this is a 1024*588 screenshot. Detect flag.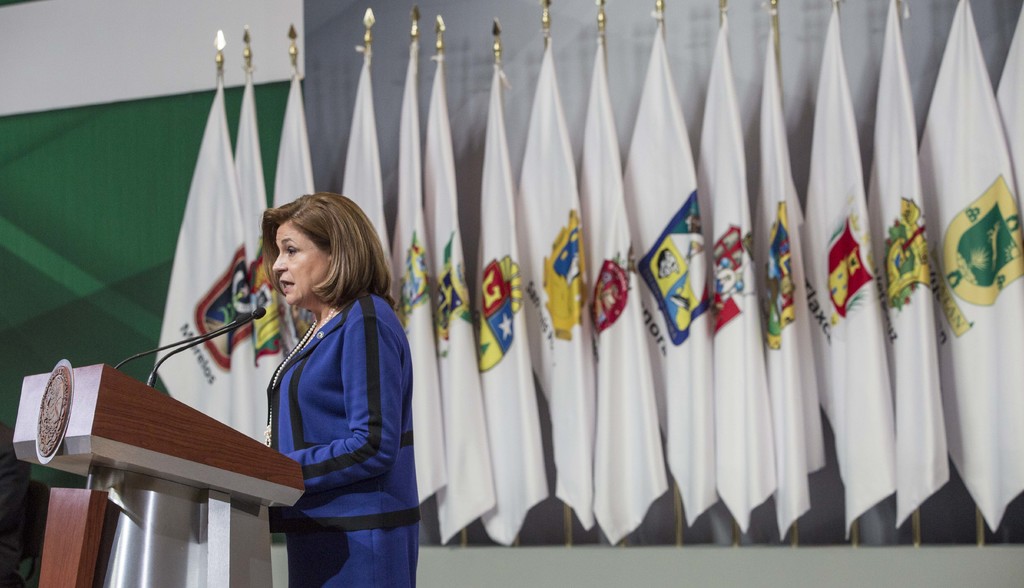
rect(915, 0, 1023, 531).
